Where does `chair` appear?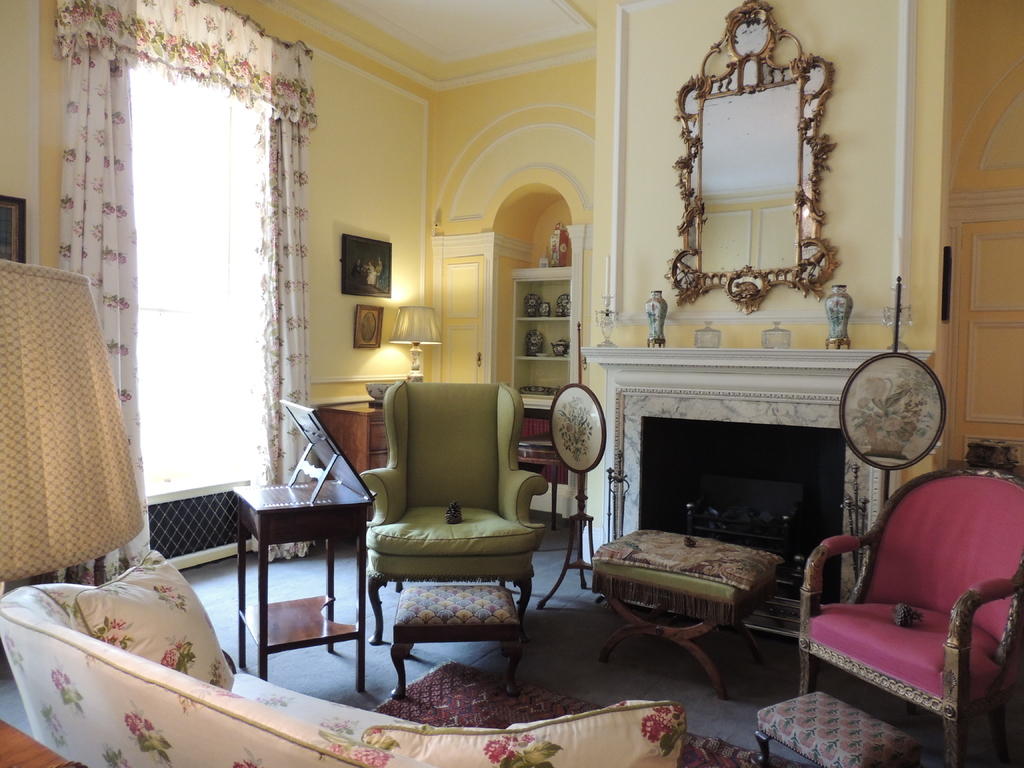
Appears at (left=361, top=363, right=543, bottom=645).
